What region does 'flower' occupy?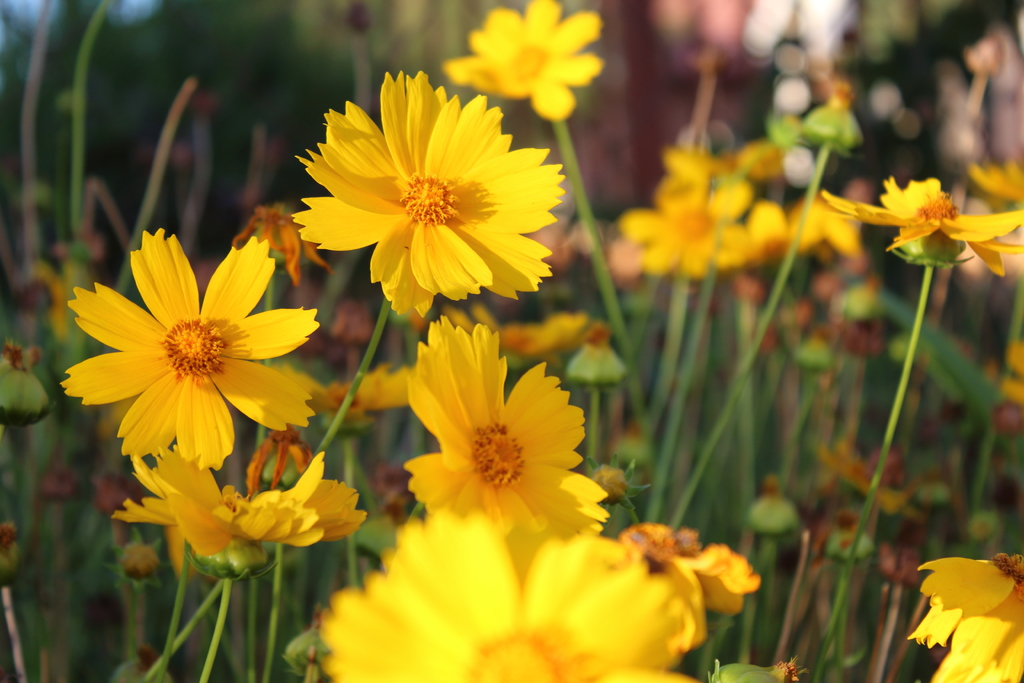
(x1=733, y1=140, x2=788, y2=181).
